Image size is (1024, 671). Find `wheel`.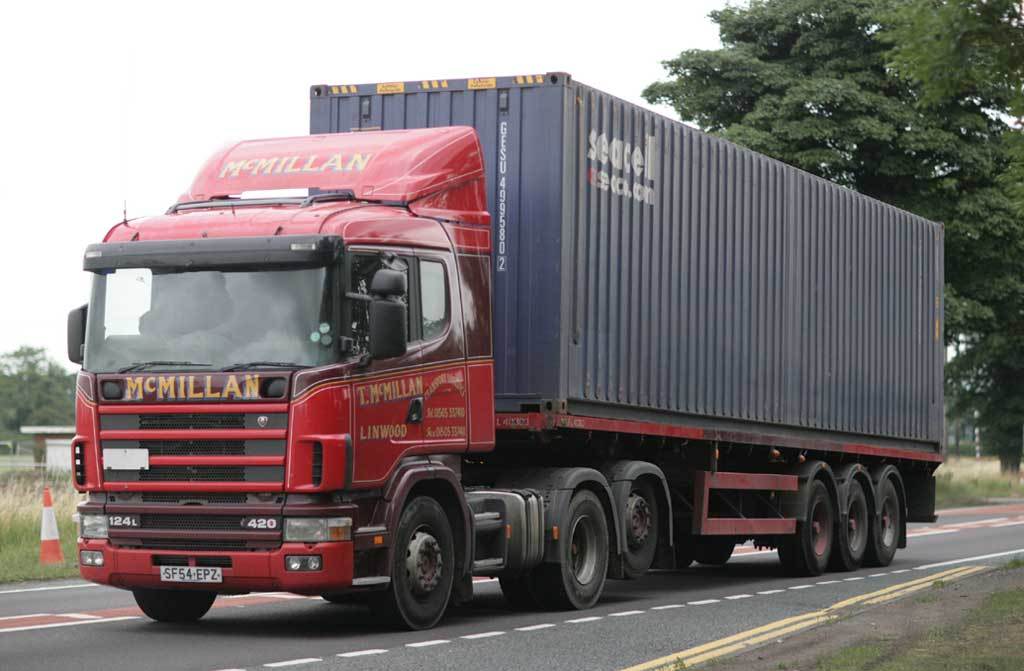
crop(609, 468, 658, 582).
